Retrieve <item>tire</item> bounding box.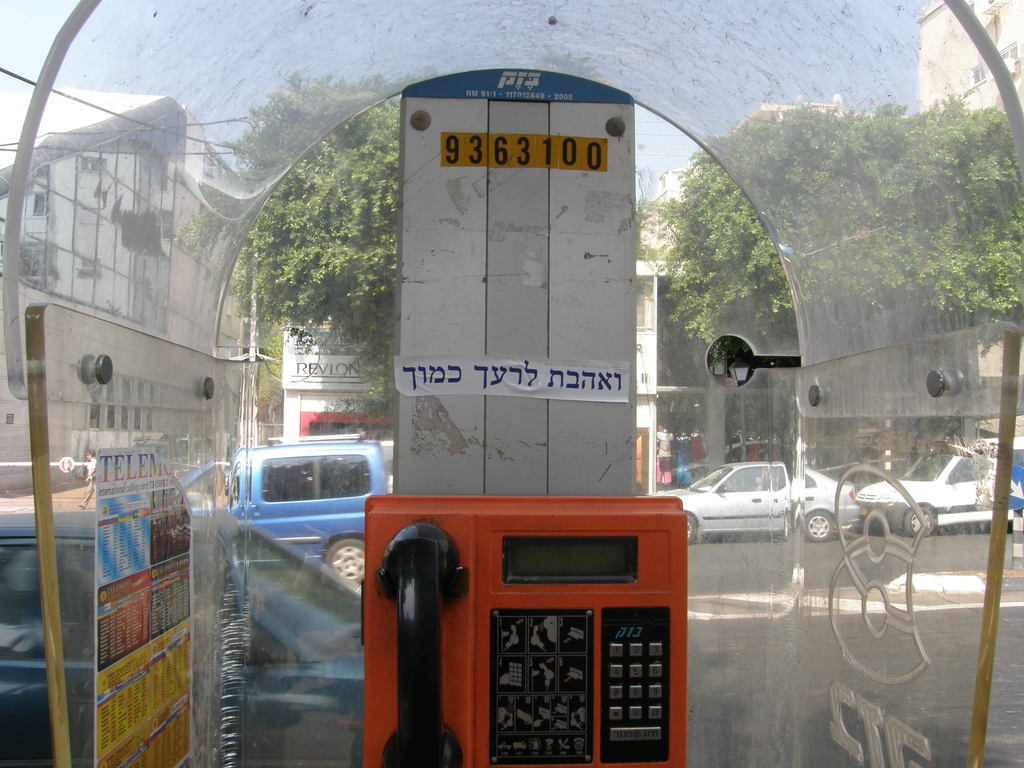
Bounding box: bbox=(906, 508, 932, 538).
